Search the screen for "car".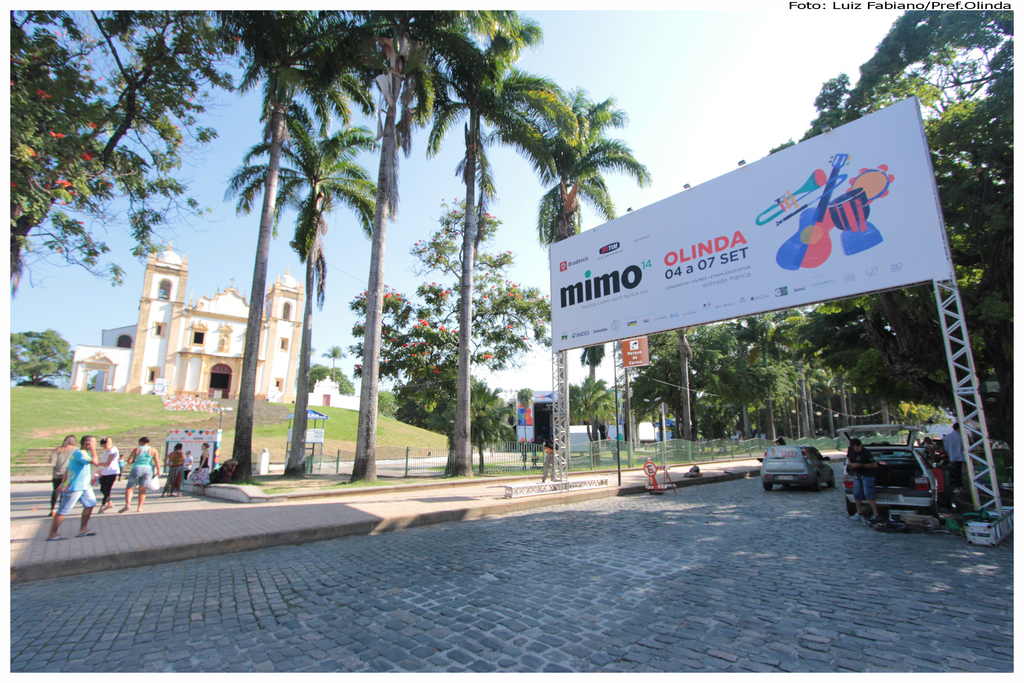
Found at bbox=(764, 441, 838, 486).
